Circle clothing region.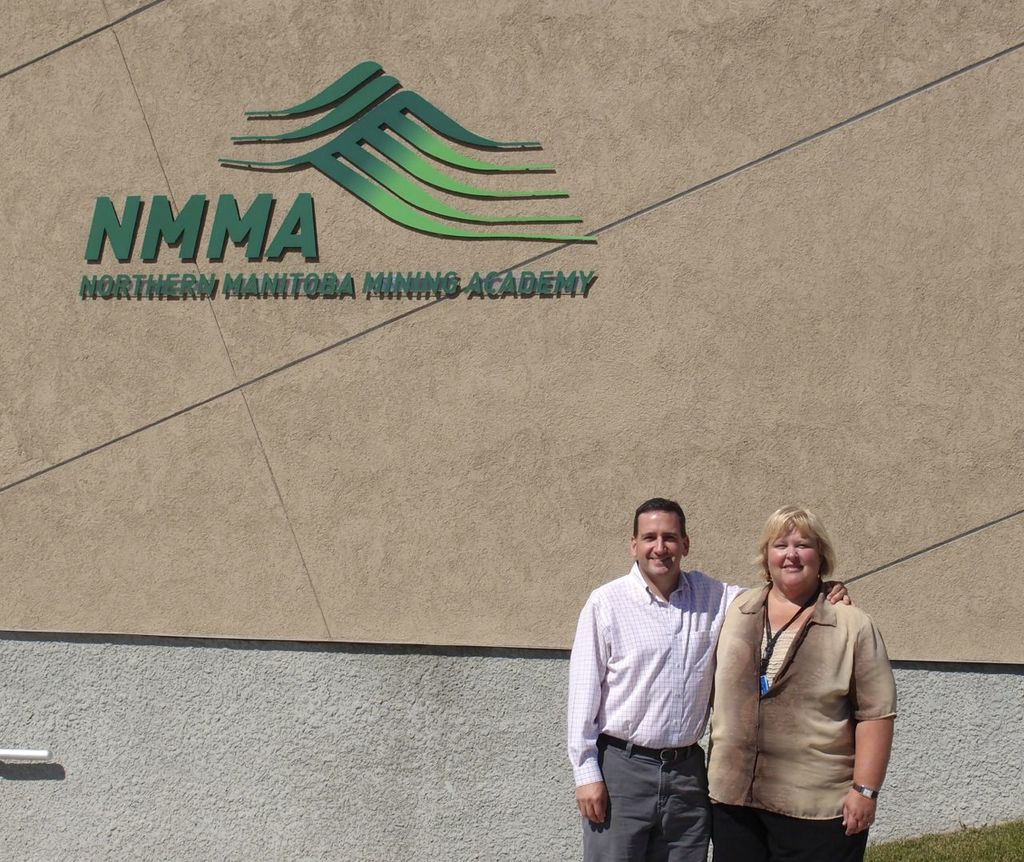
Region: bbox=(566, 568, 753, 861).
